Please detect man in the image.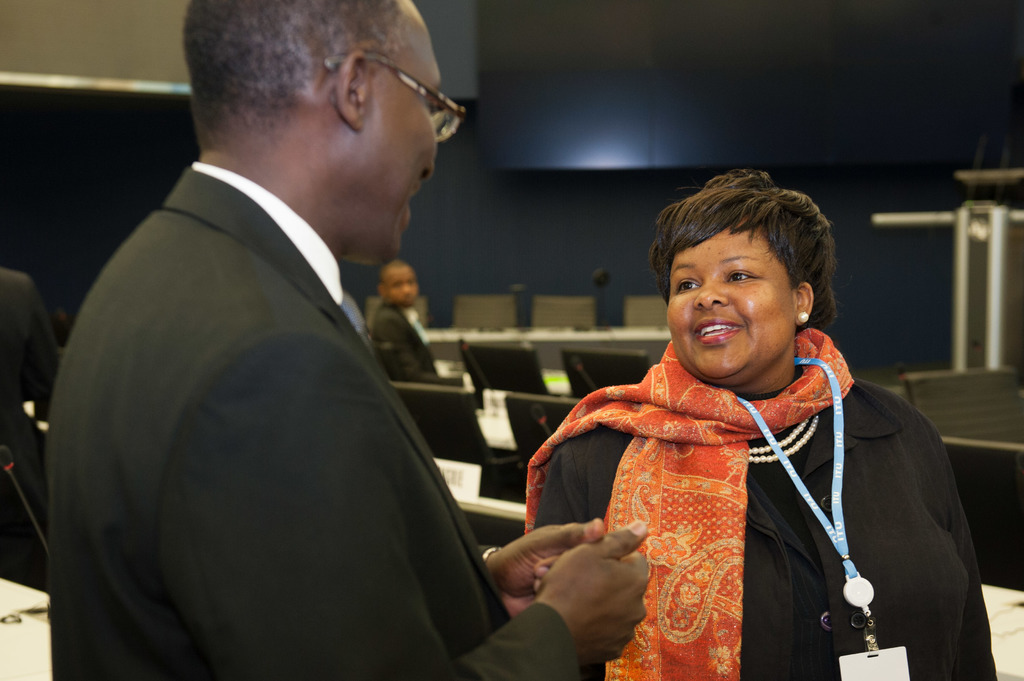
[369, 264, 445, 381].
